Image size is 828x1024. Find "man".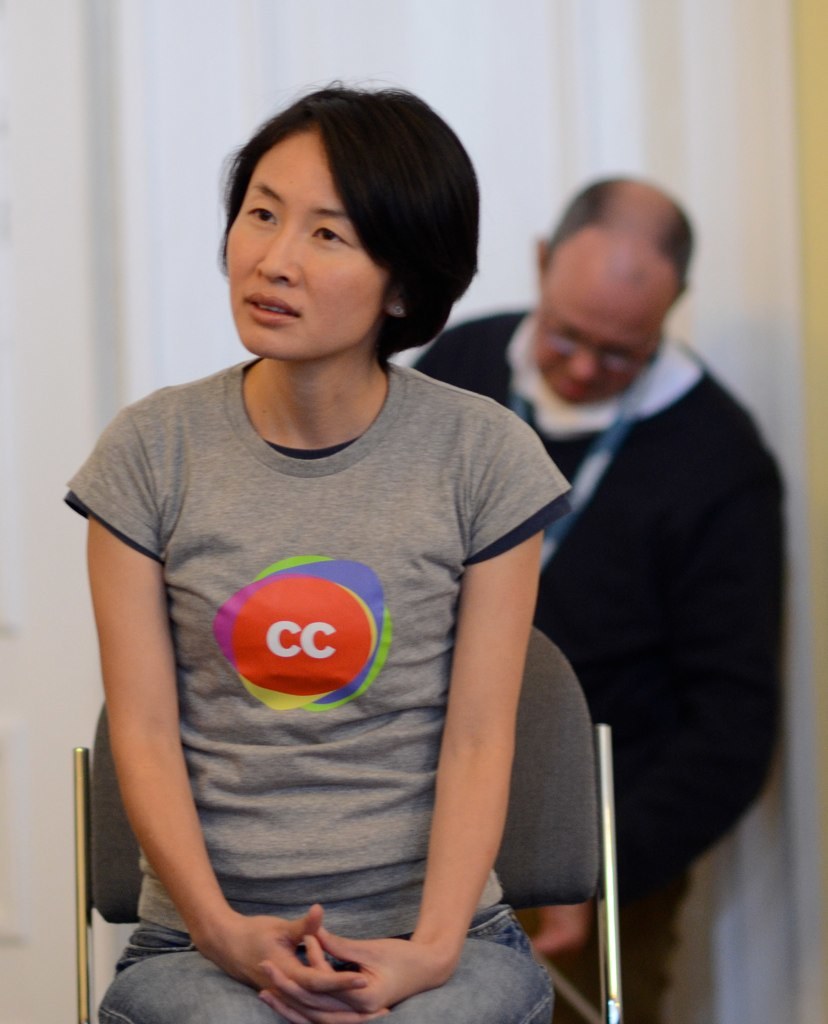
select_region(452, 89, 800, 1023).
